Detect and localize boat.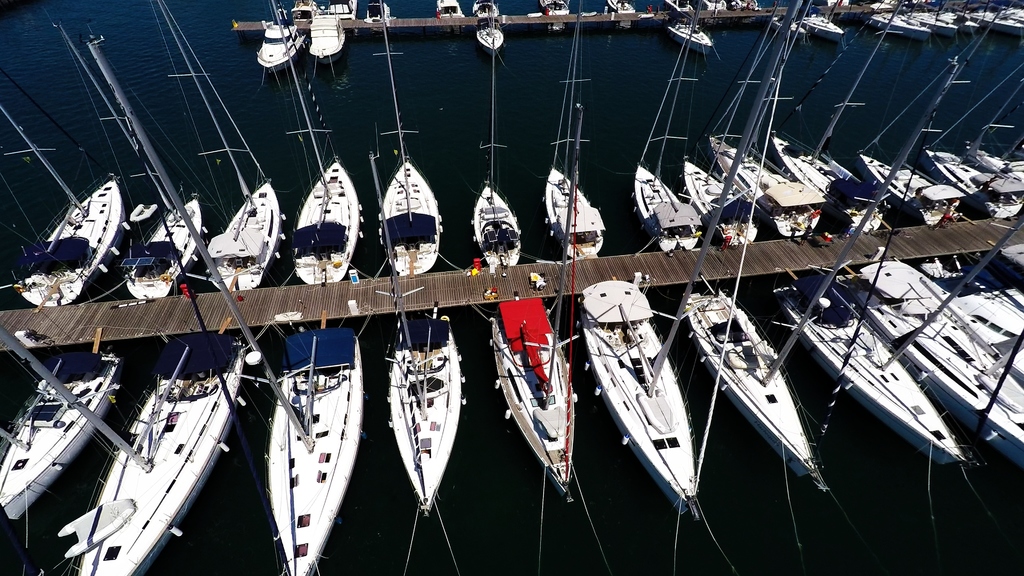
Localized at detection(681, 0, 787, 240).
